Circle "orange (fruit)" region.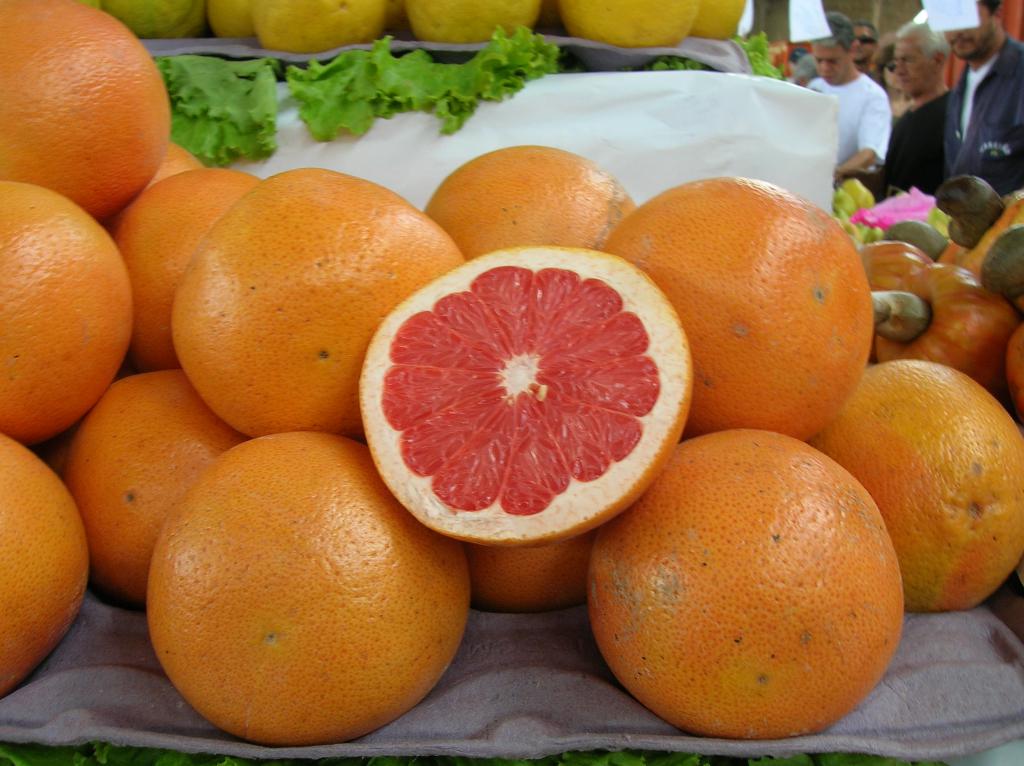
Region: [0,6,179,210].
